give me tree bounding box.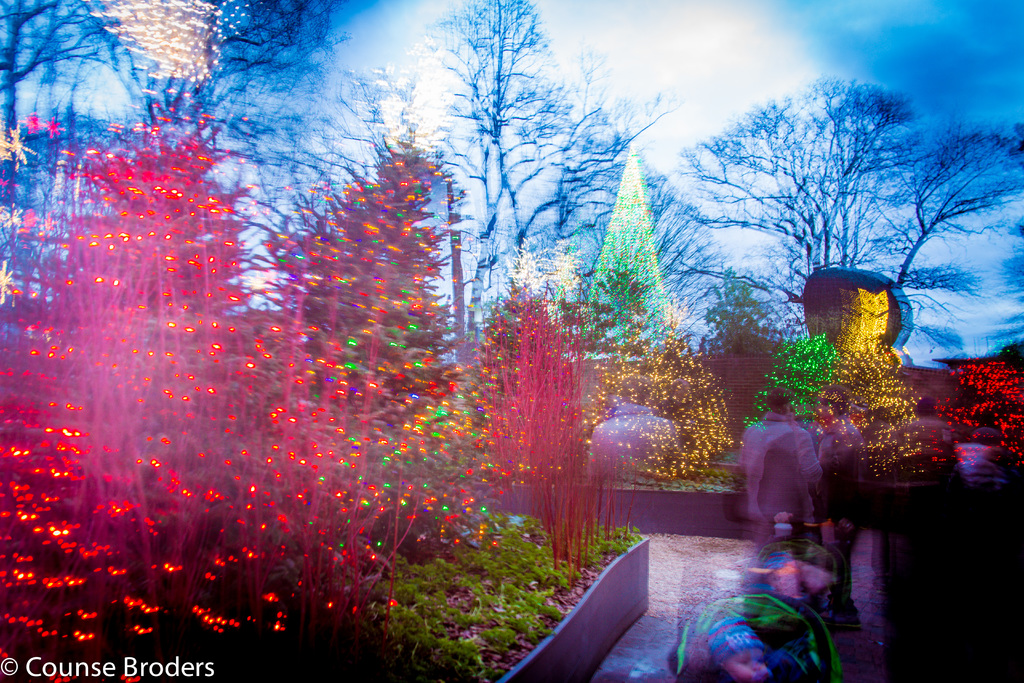
select_region(93, 0, 337, 152).
